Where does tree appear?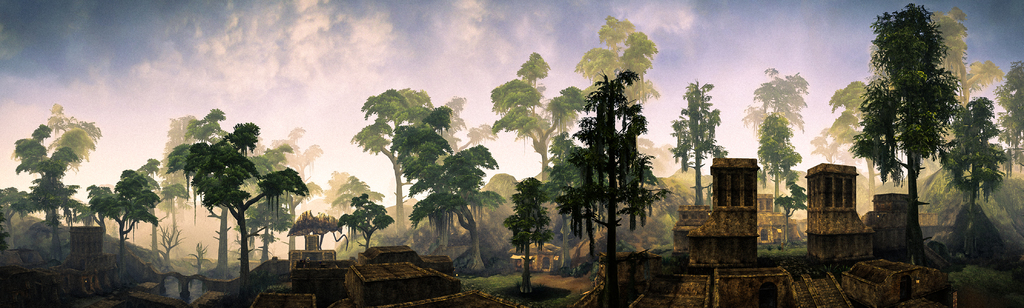
Appears at 493,54,586,172.
